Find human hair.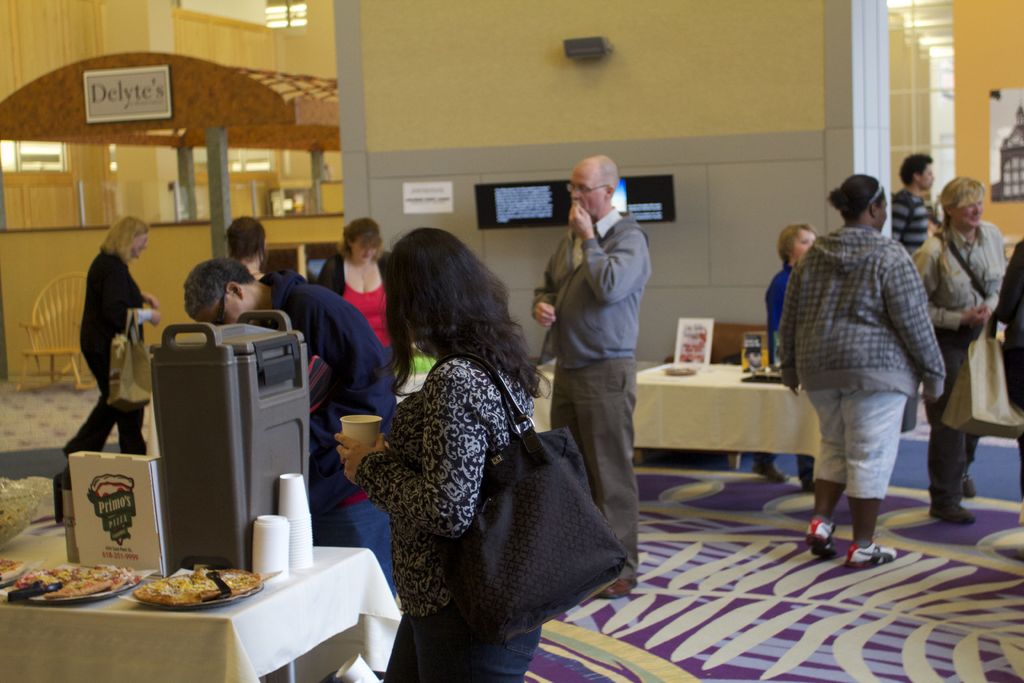
bbox=[227, 217, 266, 267].
